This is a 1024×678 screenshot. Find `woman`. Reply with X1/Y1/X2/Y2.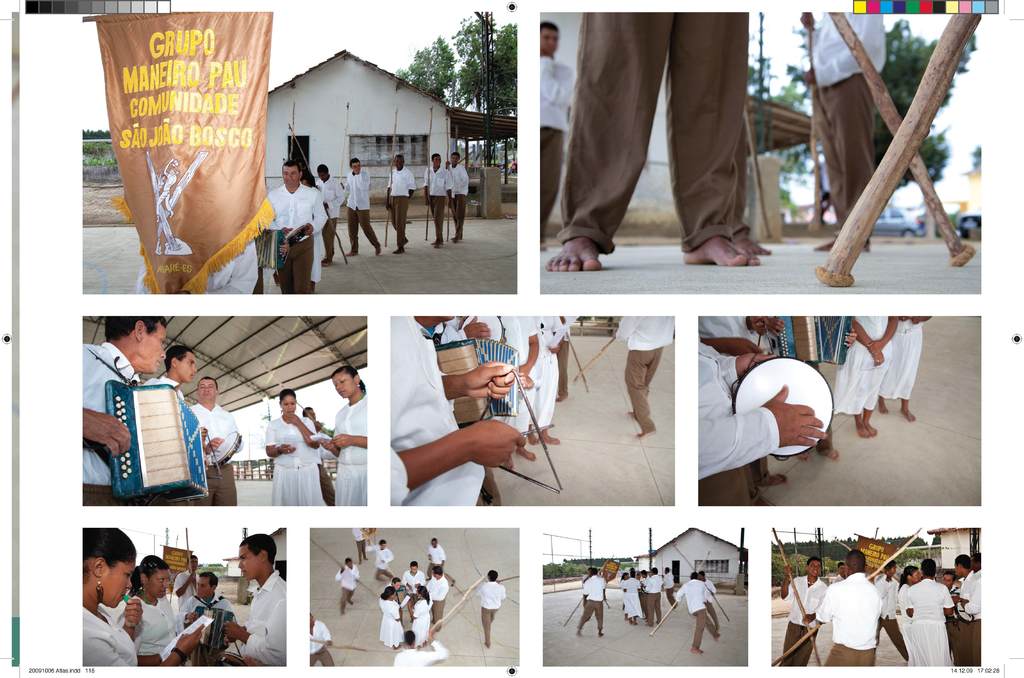
81/523/207/662.
